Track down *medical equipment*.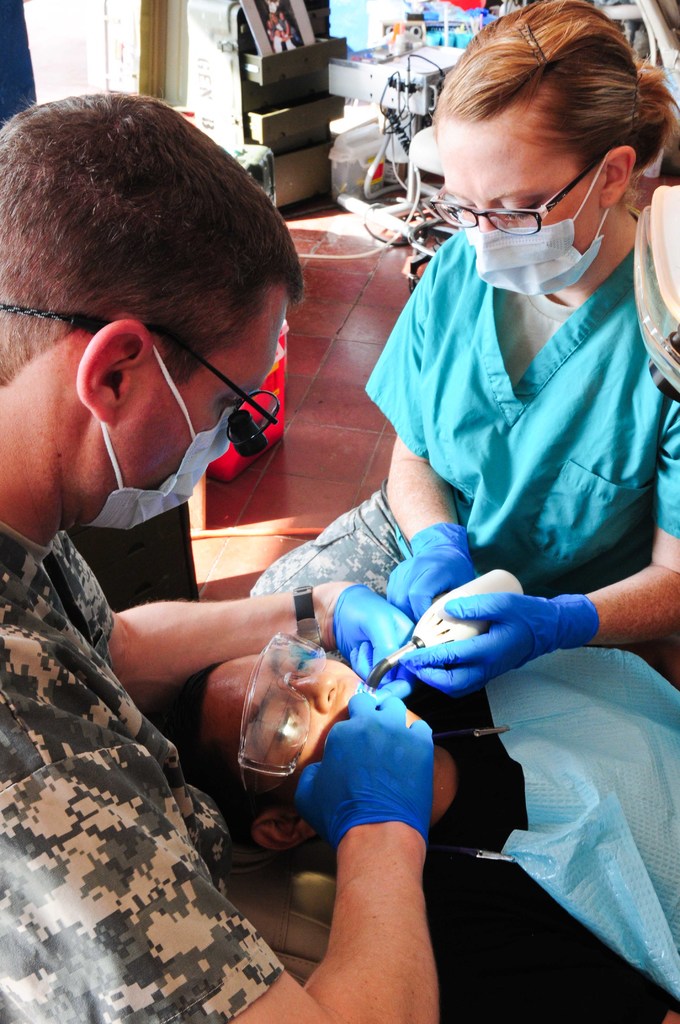
Tracked to 234/622/316/832.
